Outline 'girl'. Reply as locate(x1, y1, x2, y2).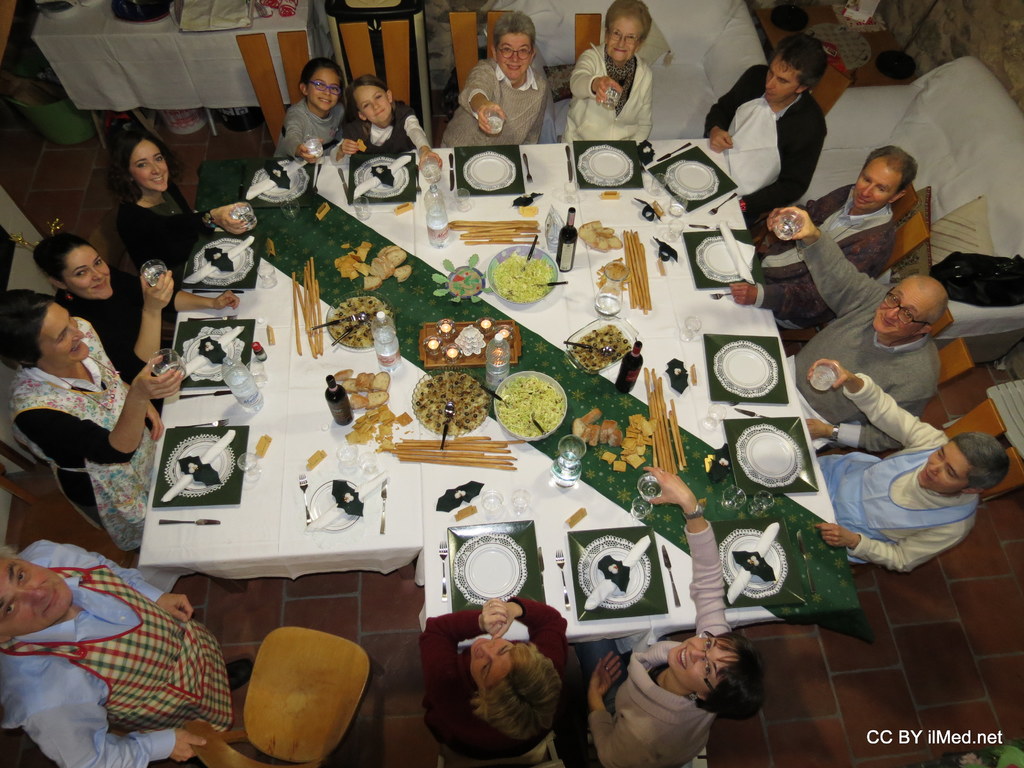
locate(277, 57, 350, 161).
